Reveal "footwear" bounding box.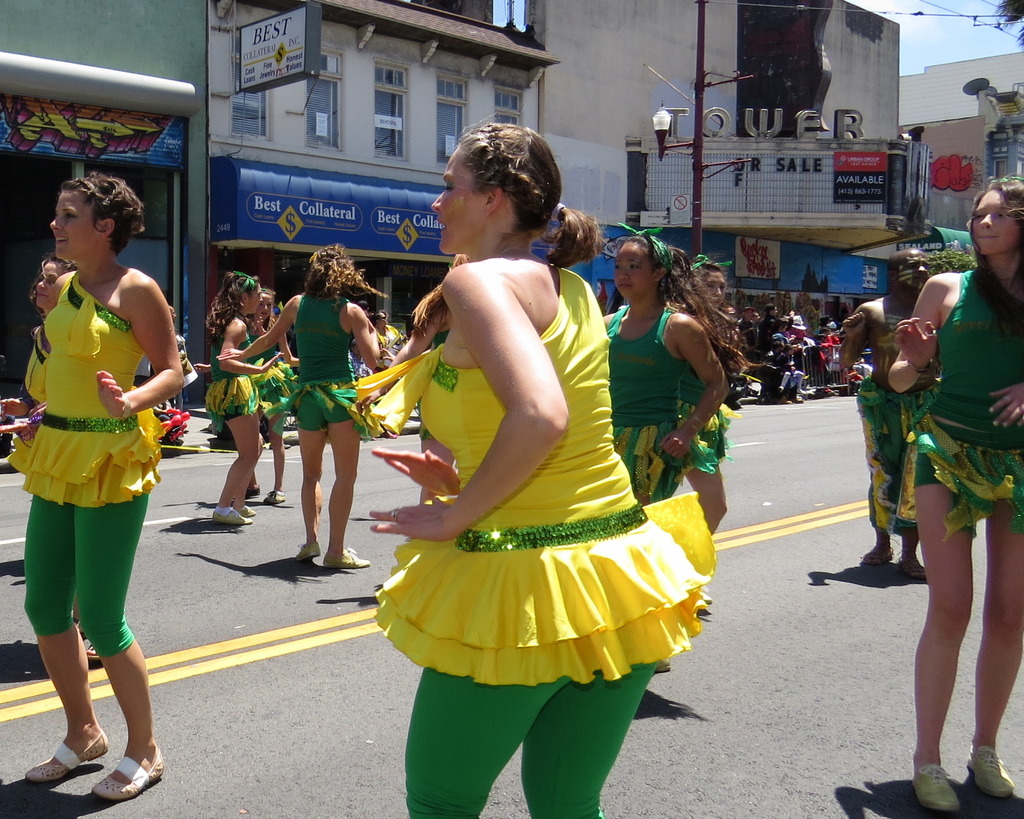
Revealed: [317, 548, 376, 574].
